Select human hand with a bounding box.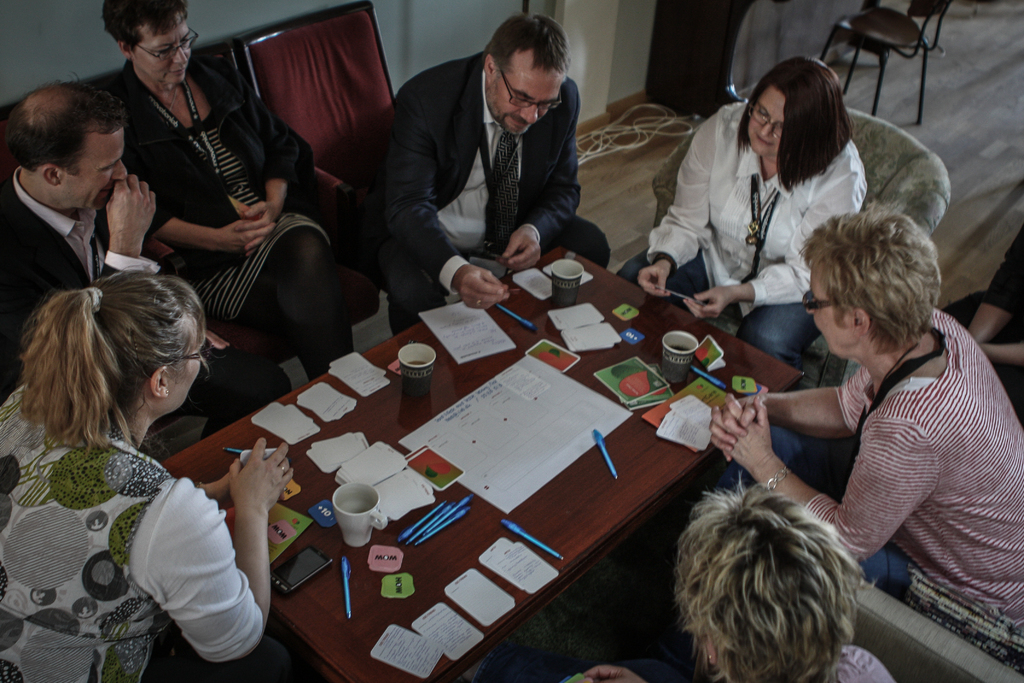
{"x1": 452, "y1": 262, "x2": 509, "y2": 309}.
